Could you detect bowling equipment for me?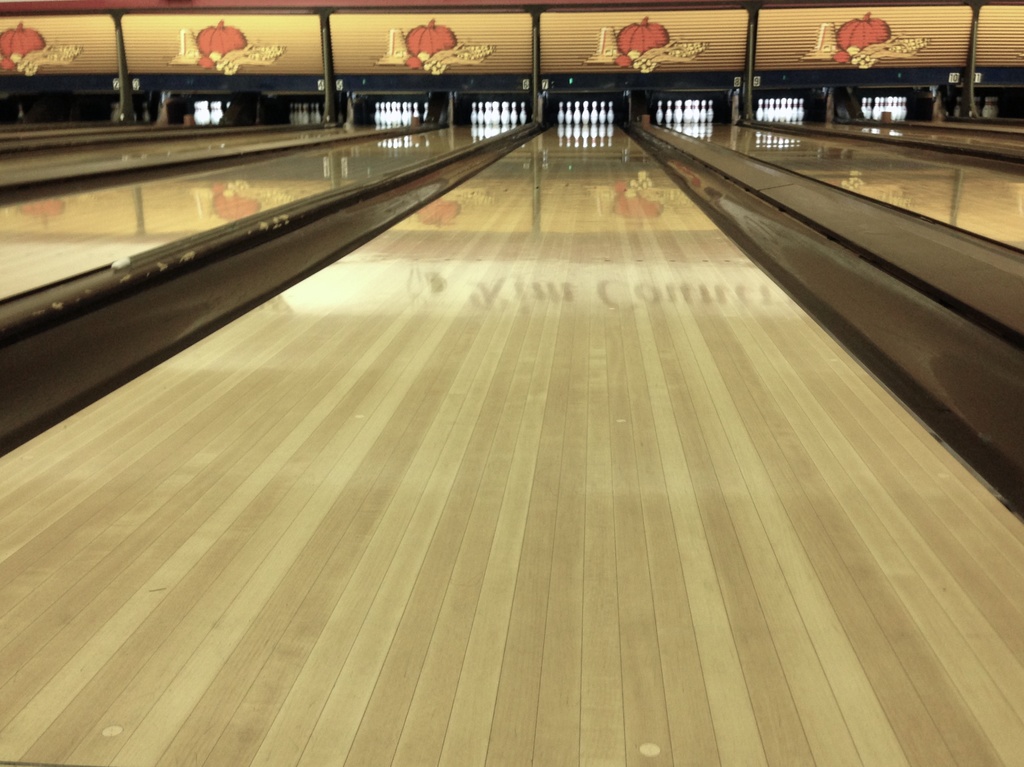
Detection result: locate(422, 100, 428, 124).
